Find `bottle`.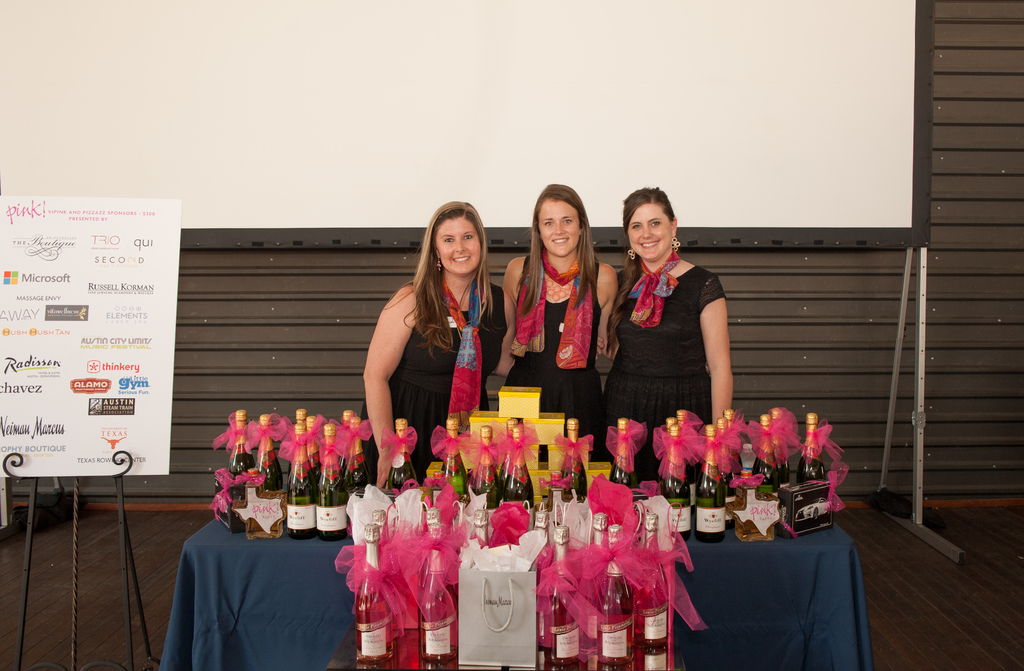
locate(796, 406, 826, 480).
